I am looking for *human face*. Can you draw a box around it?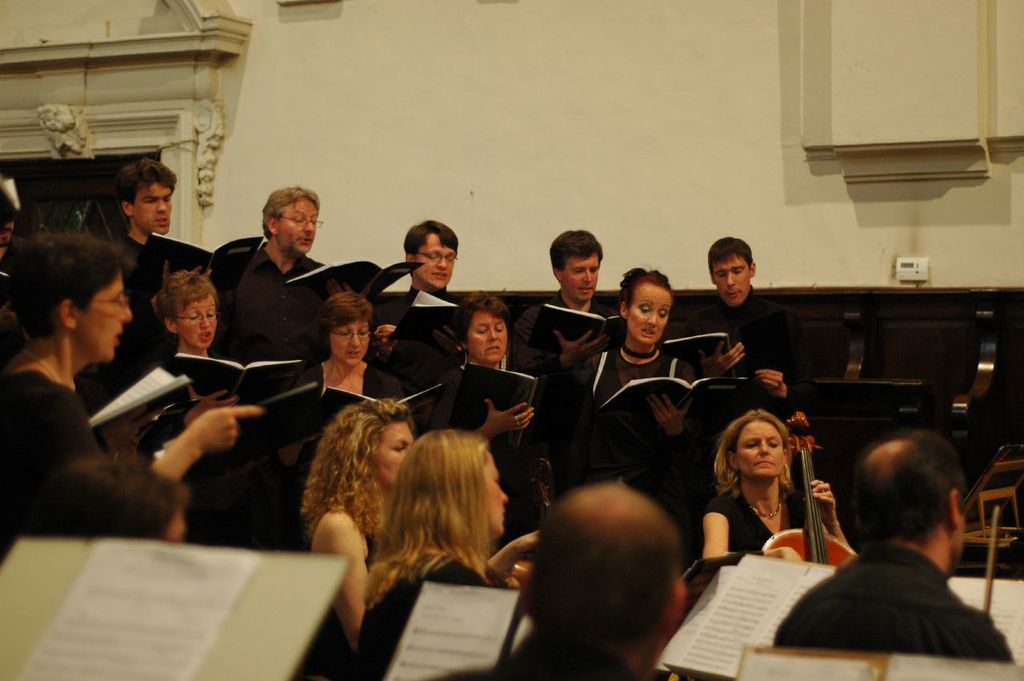
Sure, the bounding box is (x1=374, y1=422, x2=417, y2=491).
